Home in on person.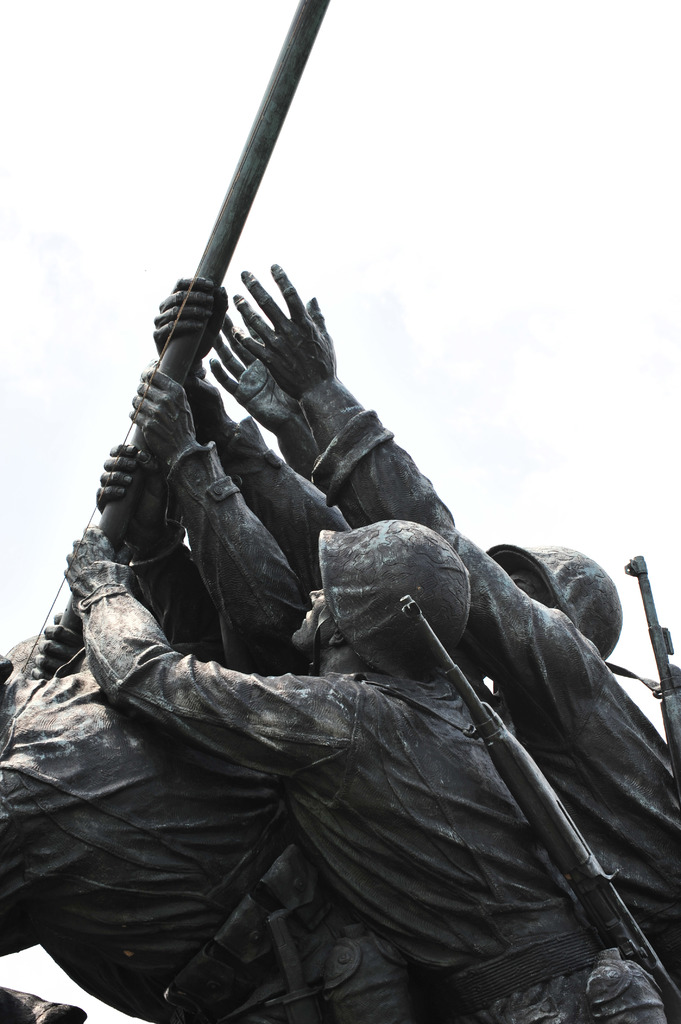
Homed in at bbox=[68, 511, 659, 1018].
